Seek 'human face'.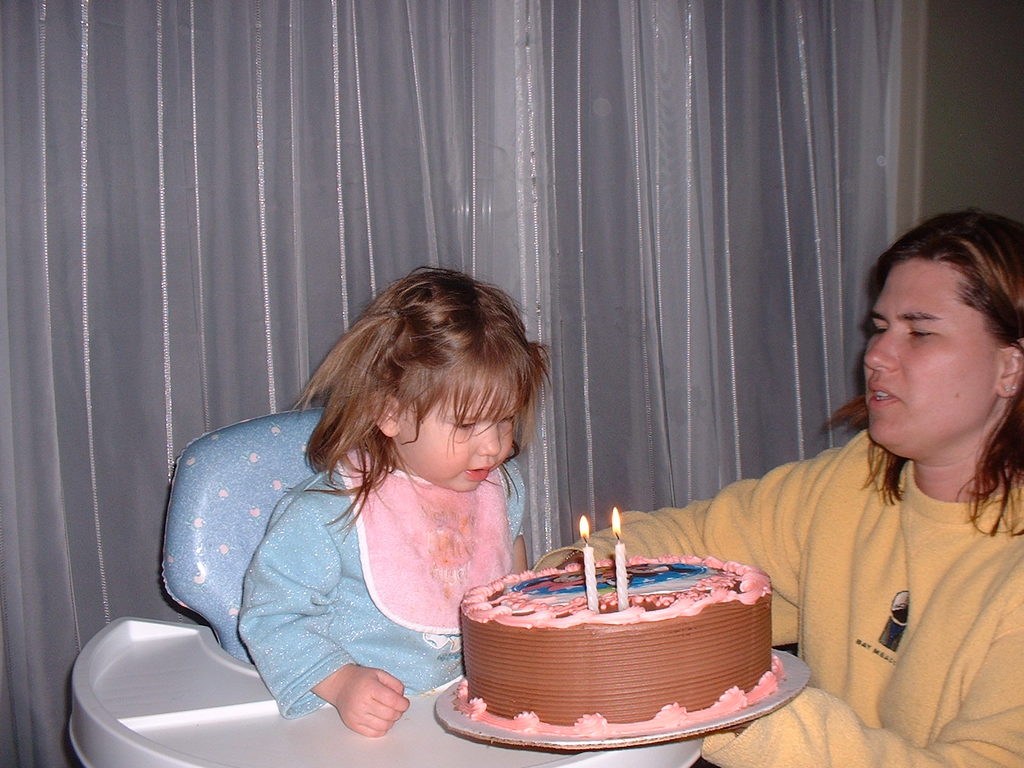
x1=400 y1=385 x2=515 y2=494.
